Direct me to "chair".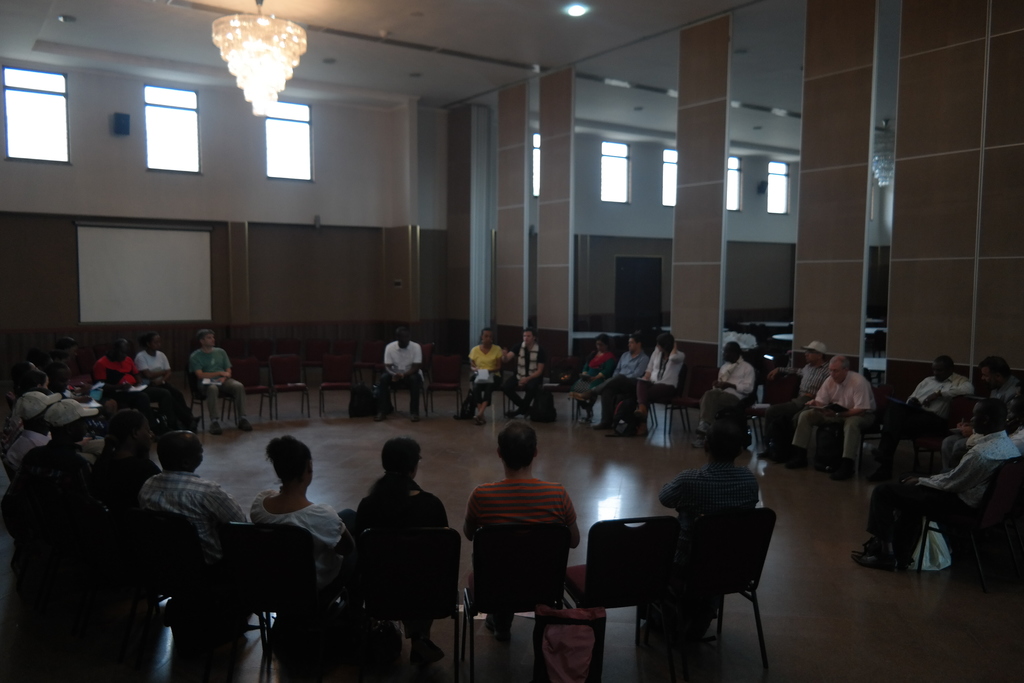
Direction: bbox(128, 516, 275, 682).
